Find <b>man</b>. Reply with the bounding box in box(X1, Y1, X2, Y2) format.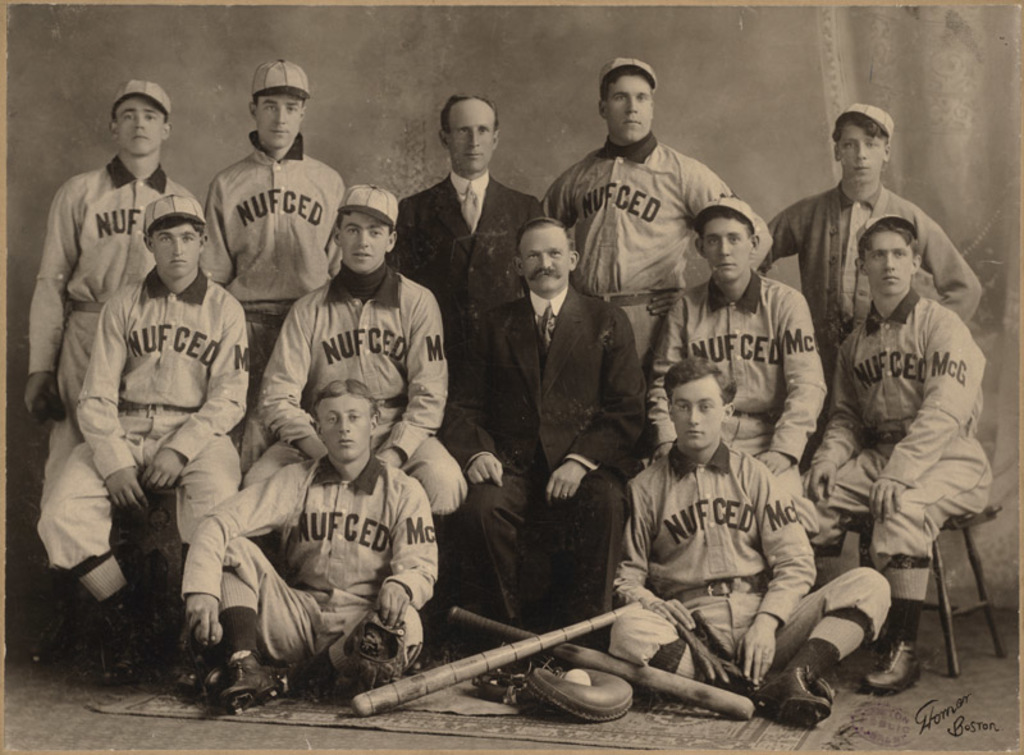
box(618, 360, 892, 733).
